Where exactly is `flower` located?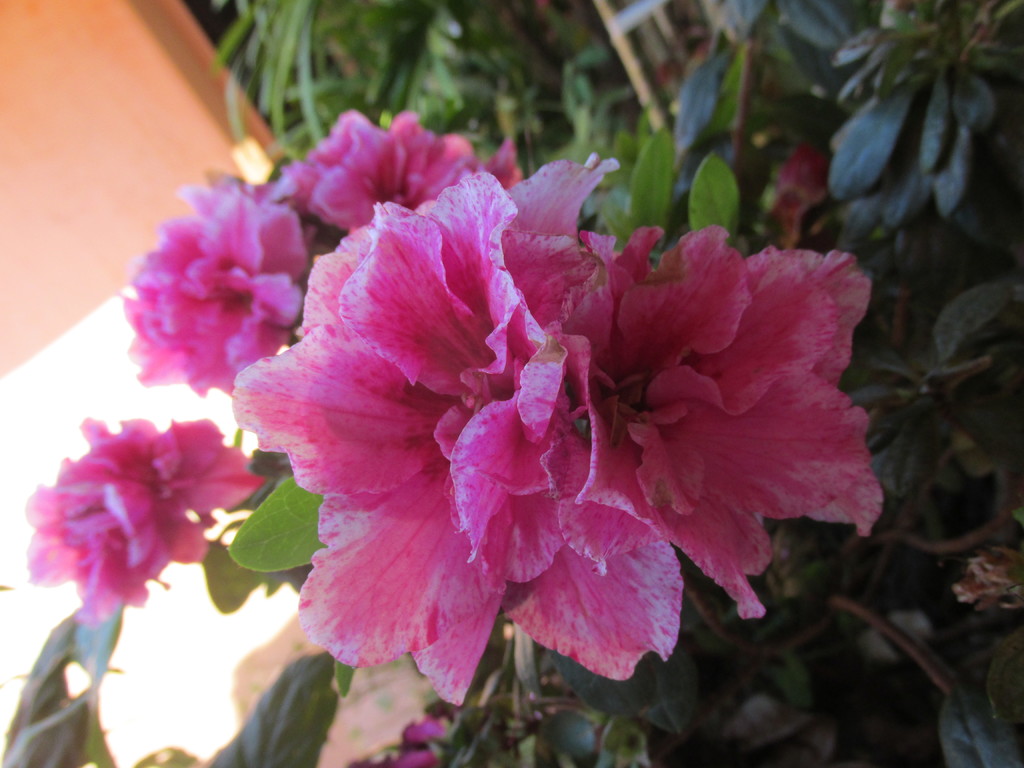
Its bounding box is box=[275, 103, 524, 228].
